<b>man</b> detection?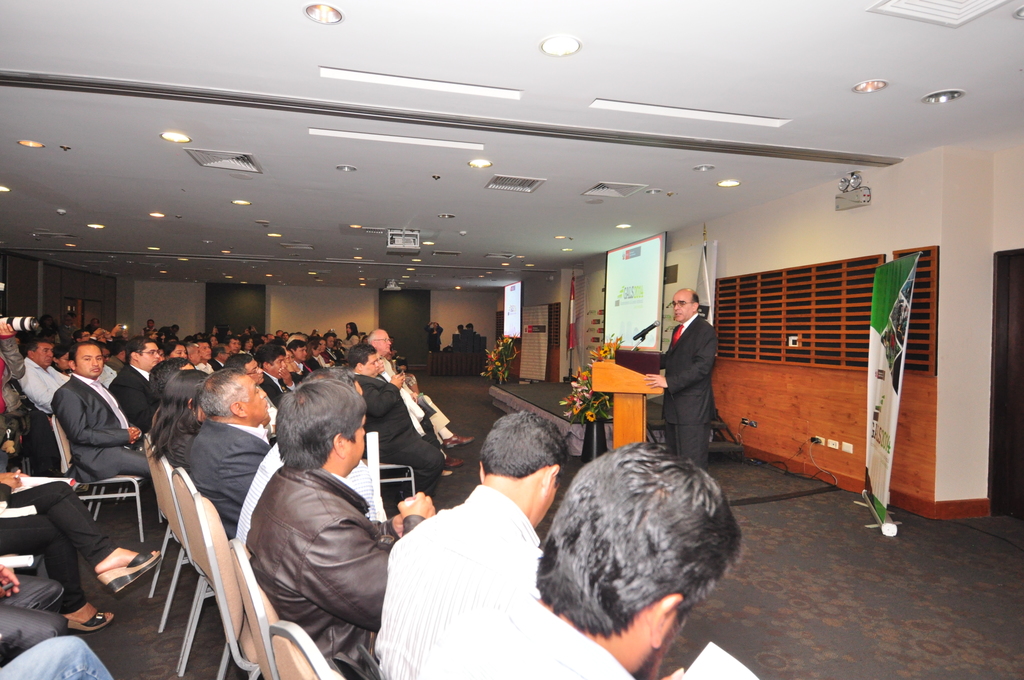
bbox=[374, 407, 570, 679]
